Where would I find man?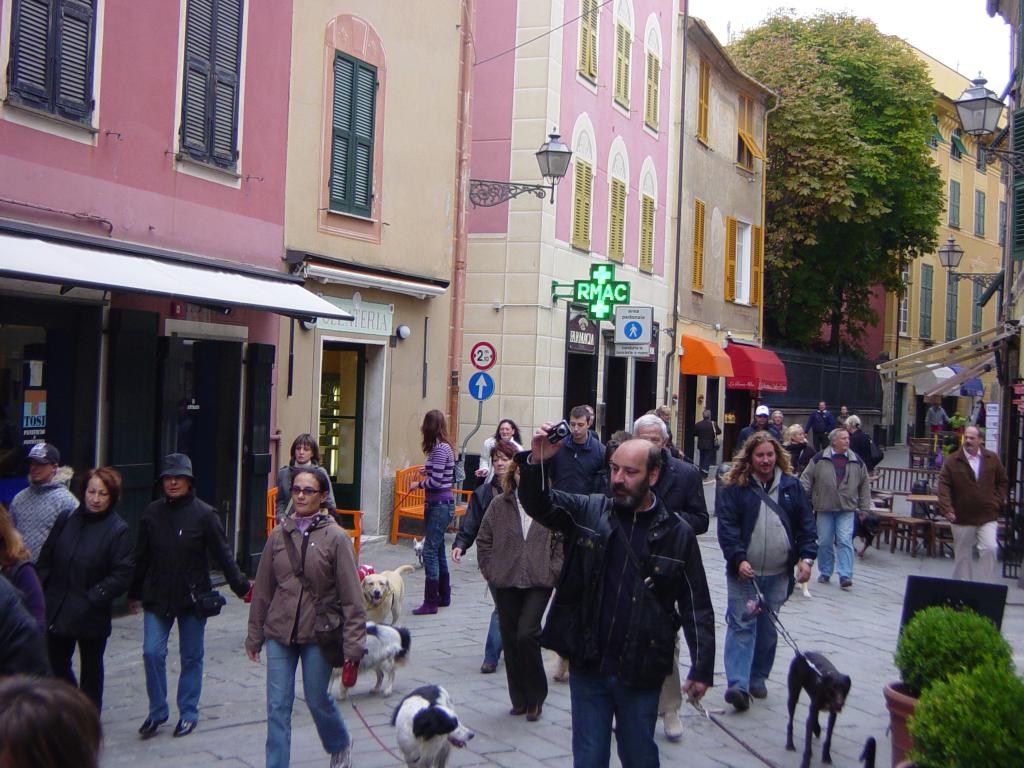
At x1=925, y1=398, x2=952, y2=440.
